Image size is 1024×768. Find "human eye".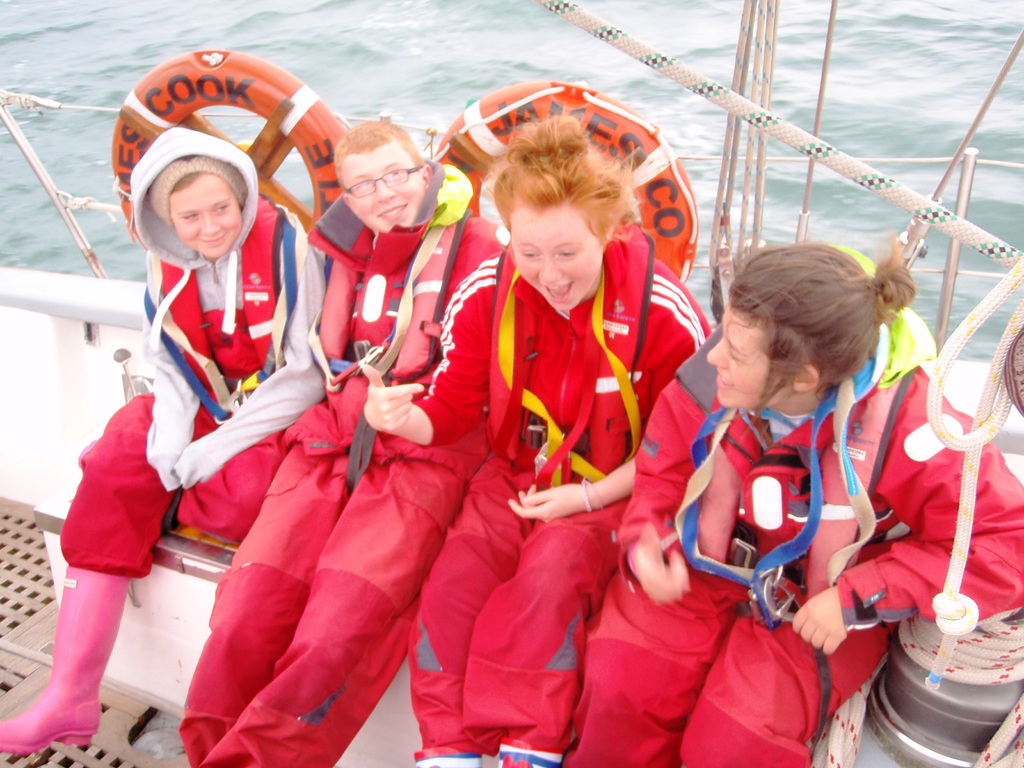
(left=551, top=244, right=572, bottom=260).
